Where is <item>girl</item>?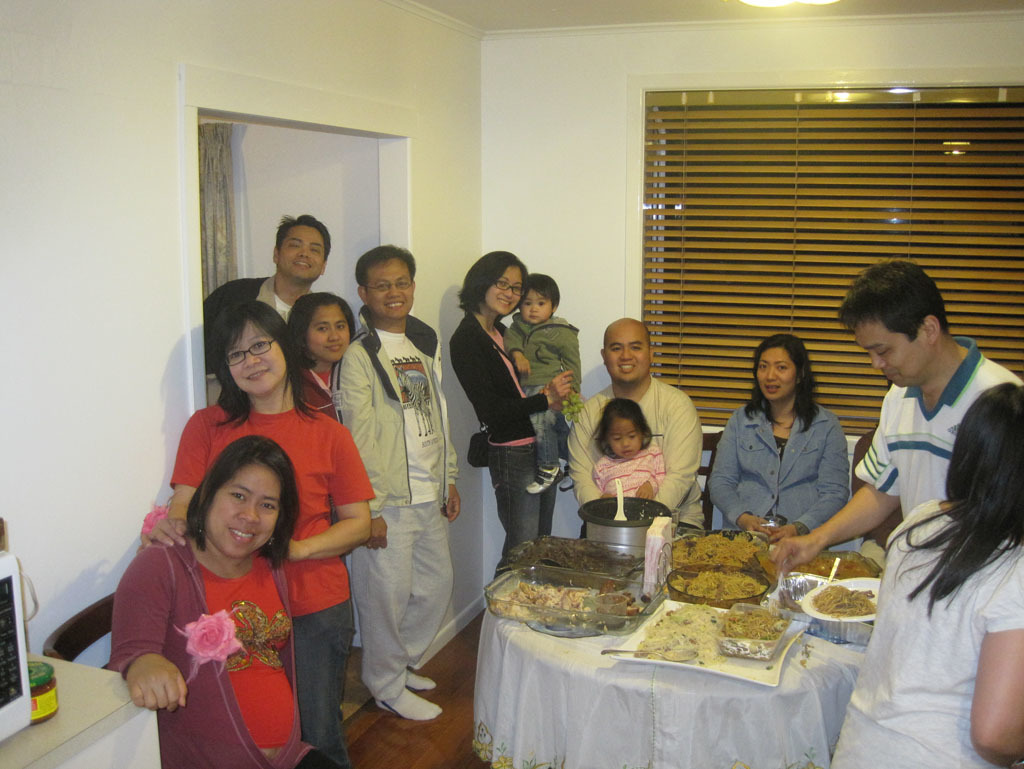
bbox=[592, 397, 663, 507].
